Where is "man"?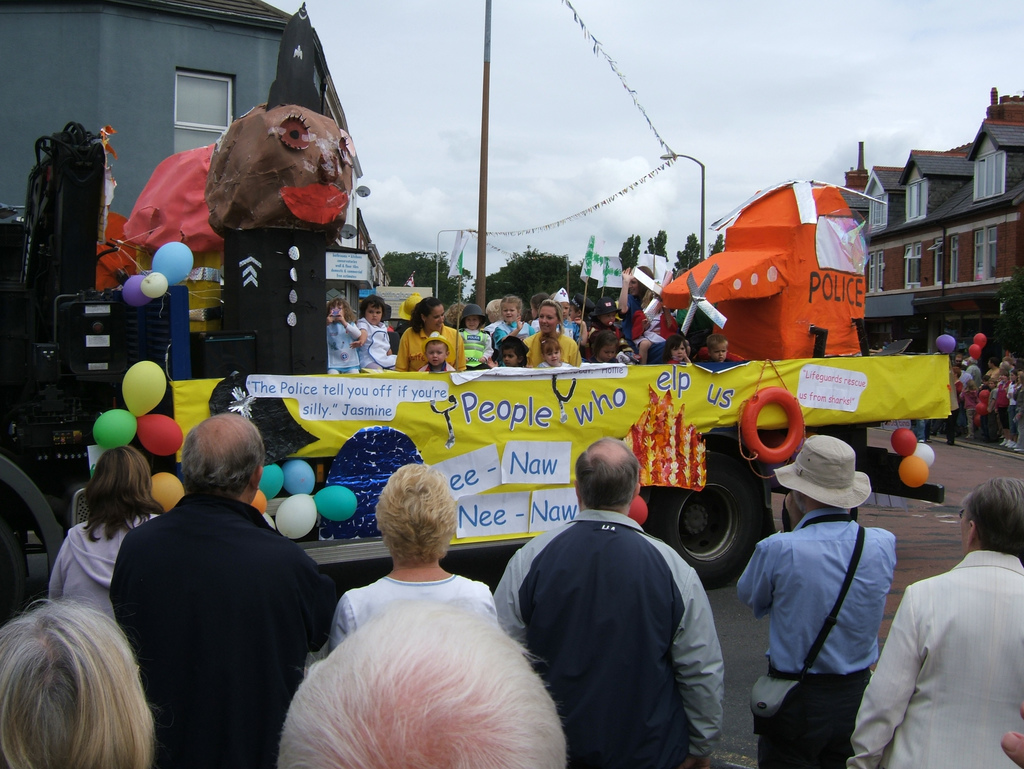
<bbox>497, 446, 727, 757</bbox>.
